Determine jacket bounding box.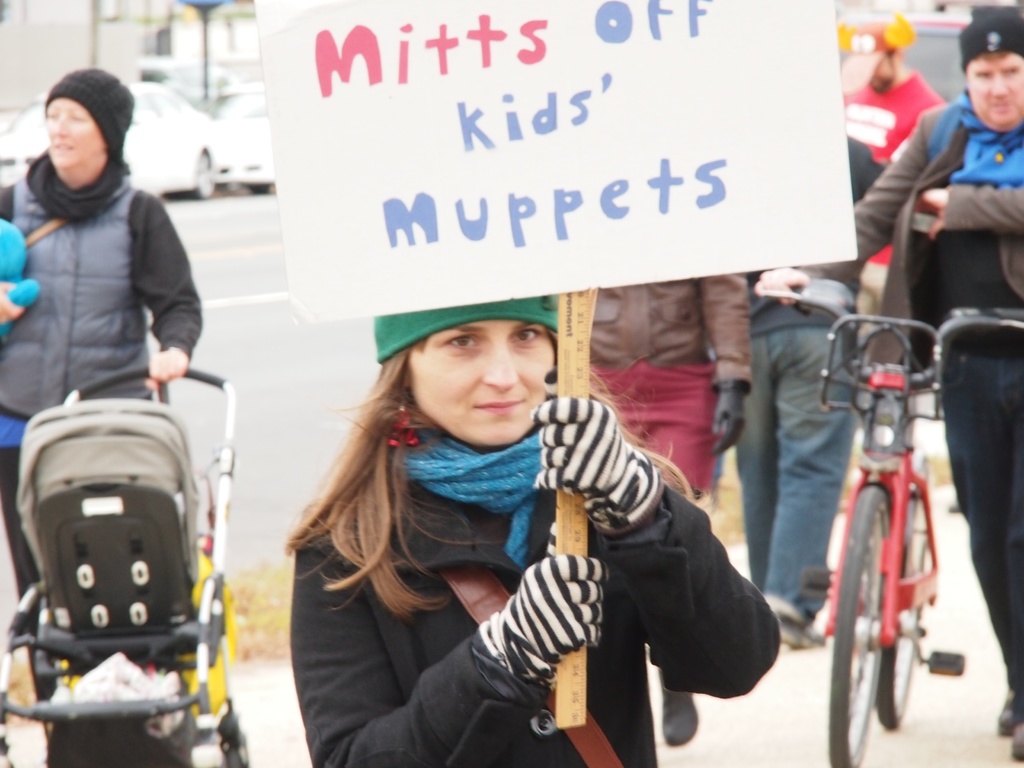
Determined: crop(0, 149, 205, 418).
